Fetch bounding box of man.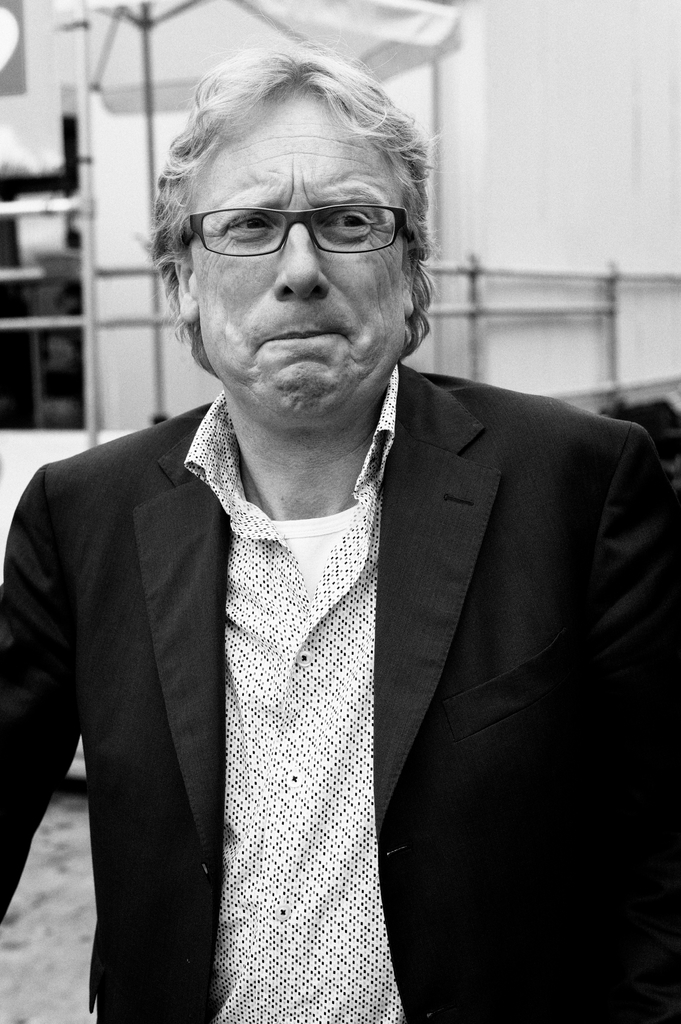
Bbox: (1, 47, 680, 1008).
